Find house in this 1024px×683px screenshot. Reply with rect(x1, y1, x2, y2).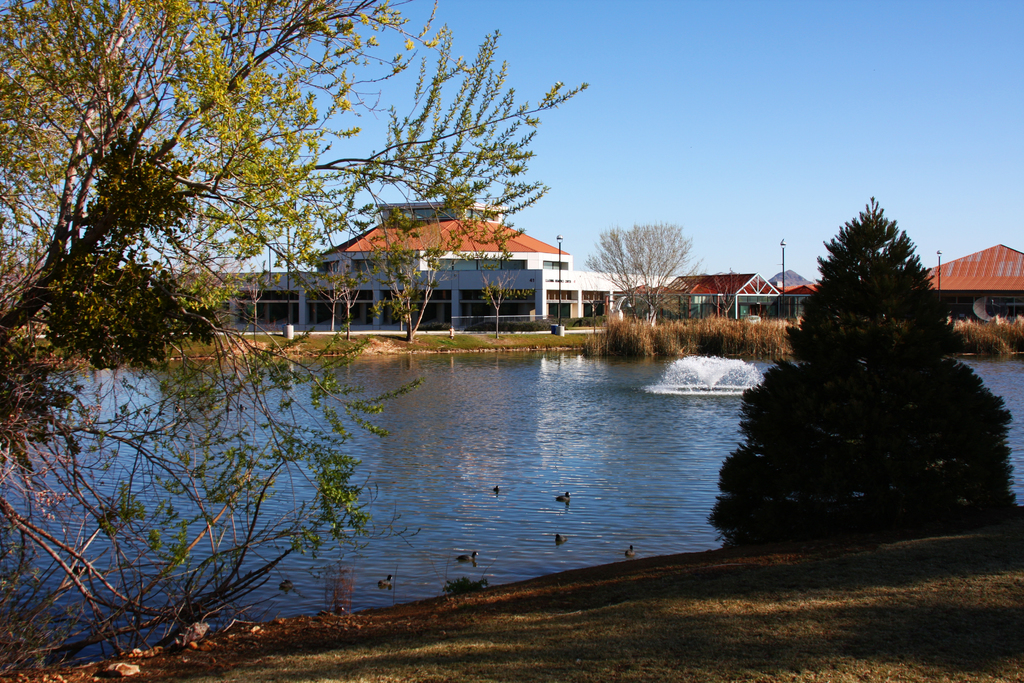
rect(168, 195, 671, 338).
